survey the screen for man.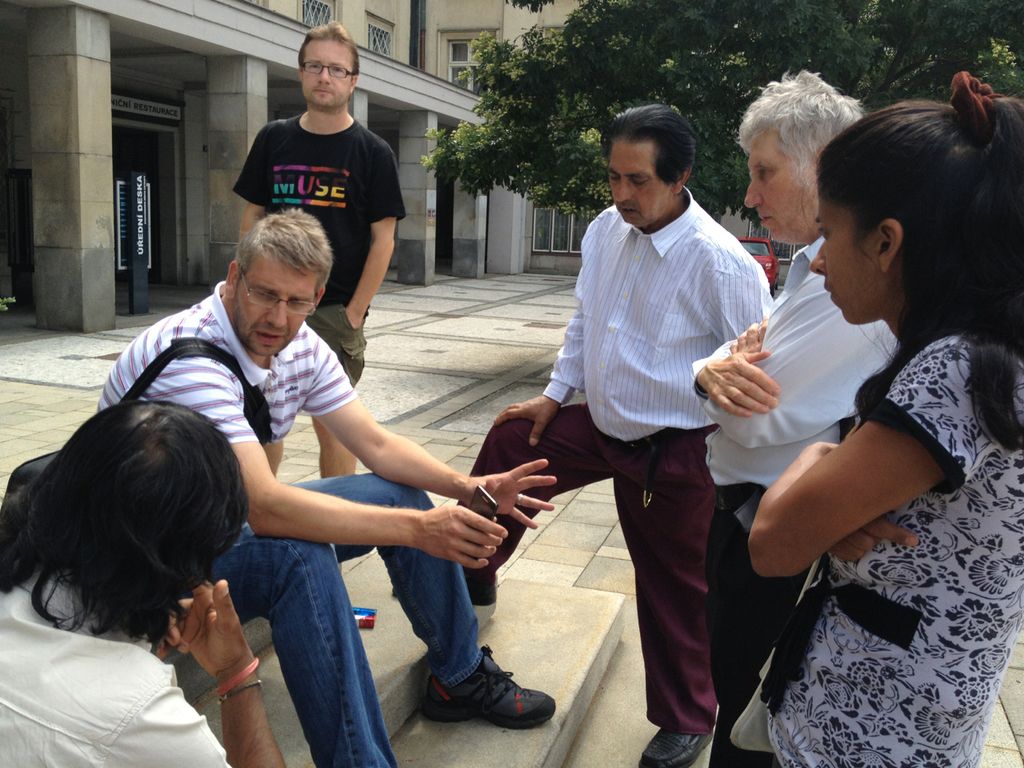
Survey found: 120, 263, 546, 719.
